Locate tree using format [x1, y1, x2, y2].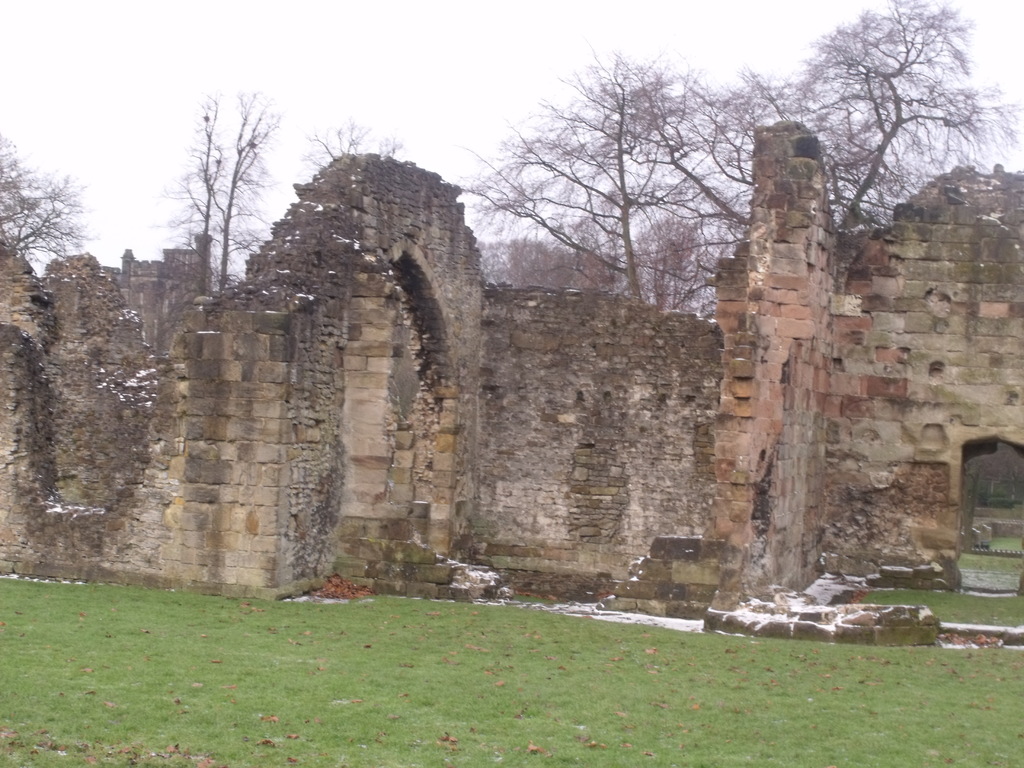
[305, 122, 401, 166].
